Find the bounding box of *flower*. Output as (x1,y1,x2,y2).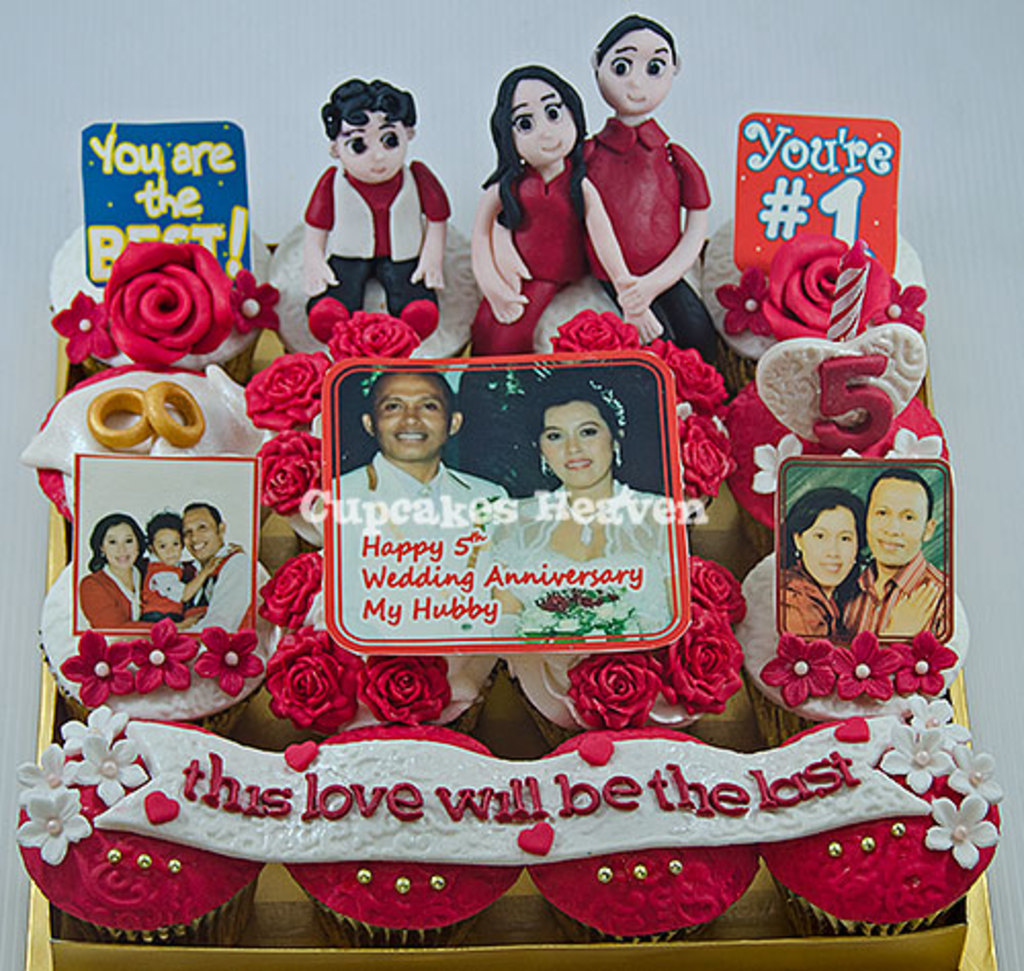
(766,637,844,699).
